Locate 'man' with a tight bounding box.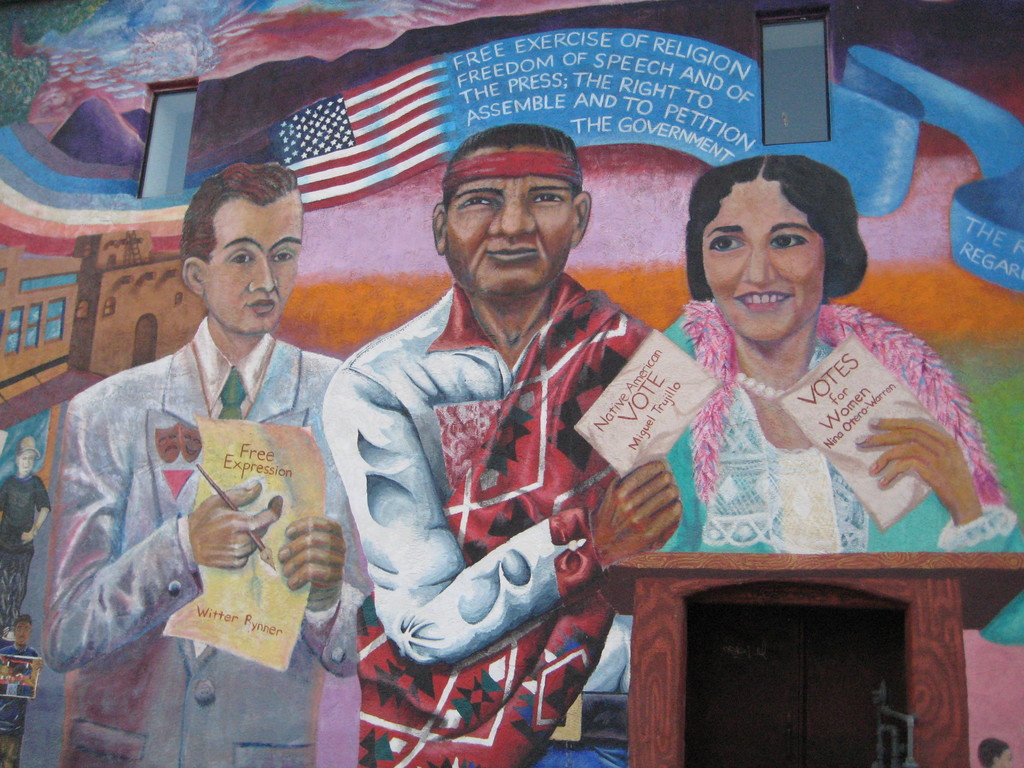
[left=320, top=123, right=682, bottom=767].
